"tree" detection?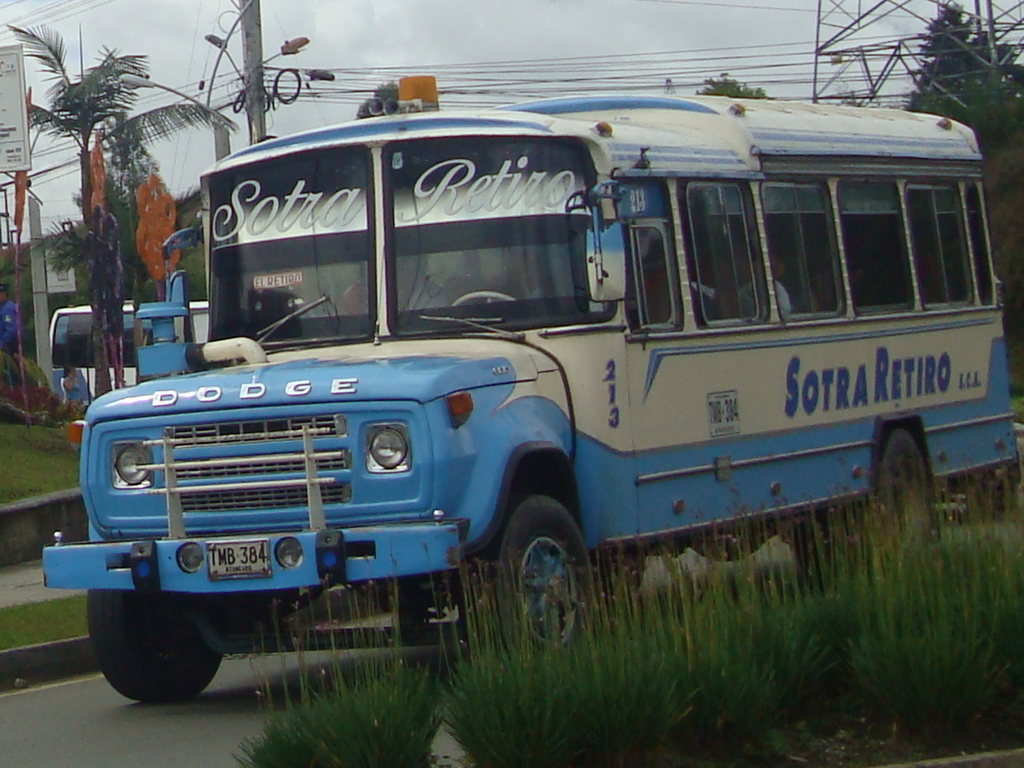
BBox(894, 0, 1023, 400)
